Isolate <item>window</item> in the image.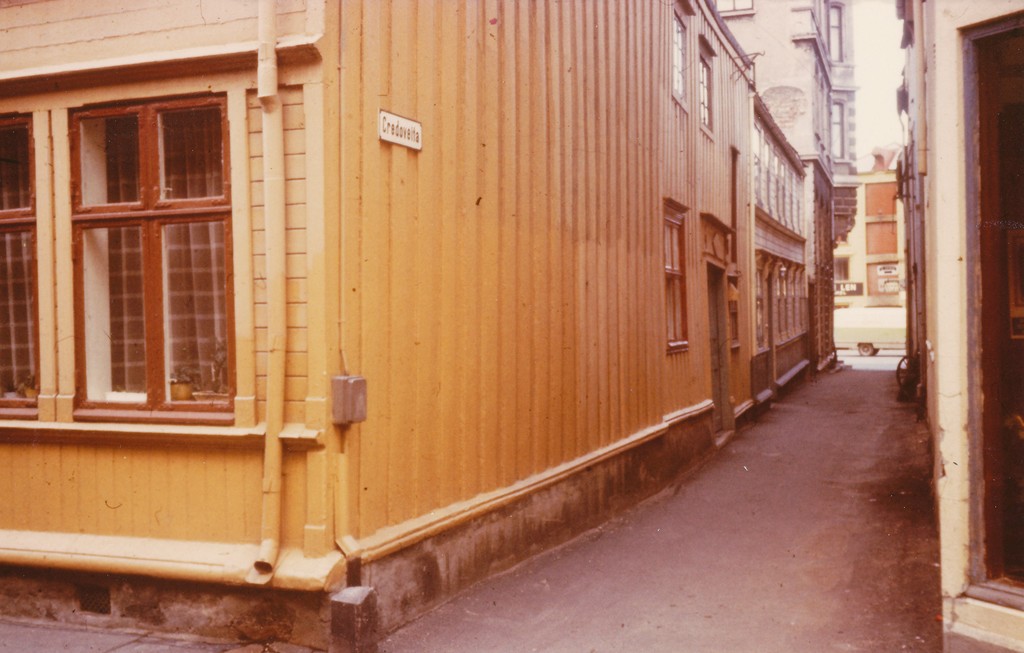
Isolated region: [x1=830, y1=95, x2=847, y2=165].
